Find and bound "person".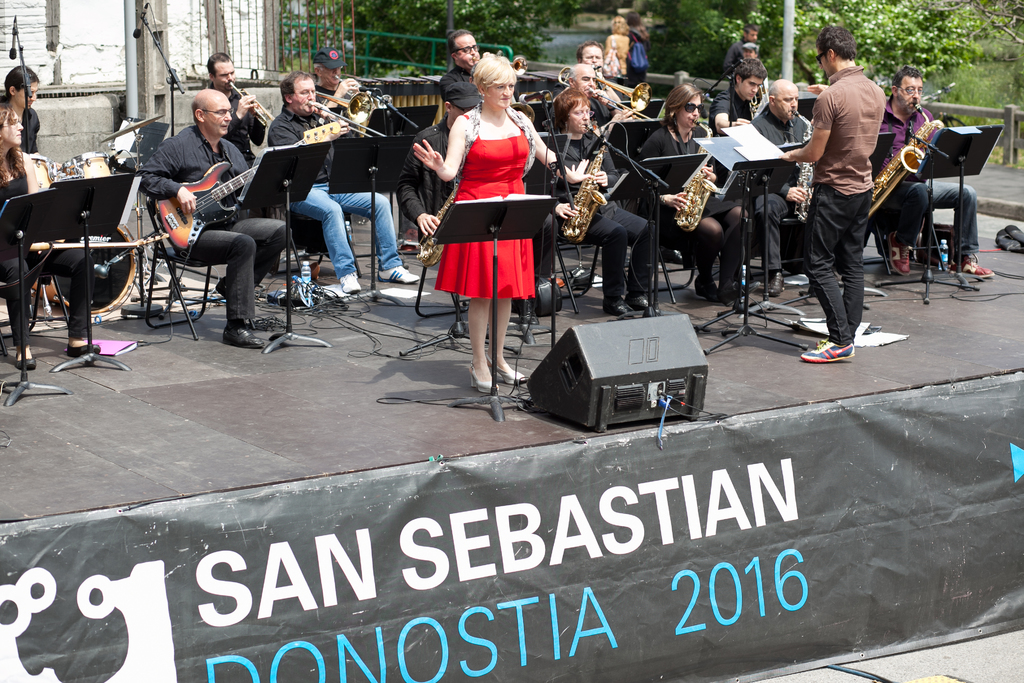
Bound: <box>393,80,481,243</box>.
